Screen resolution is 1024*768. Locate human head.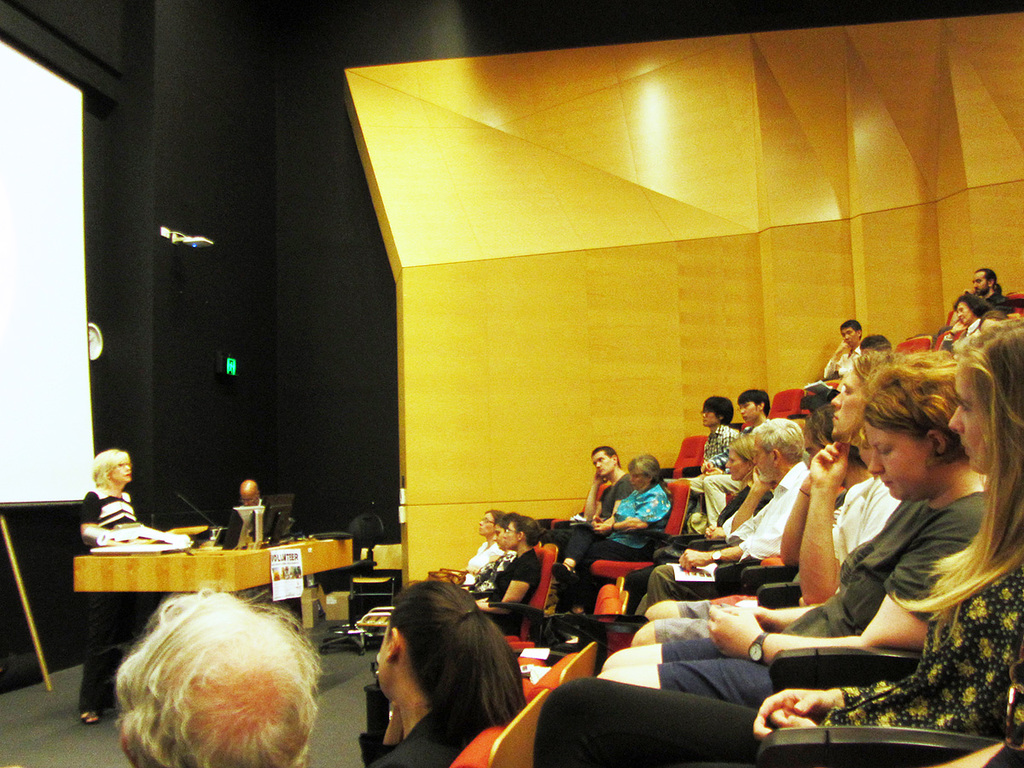
crop(491, 509, 511, 552).
